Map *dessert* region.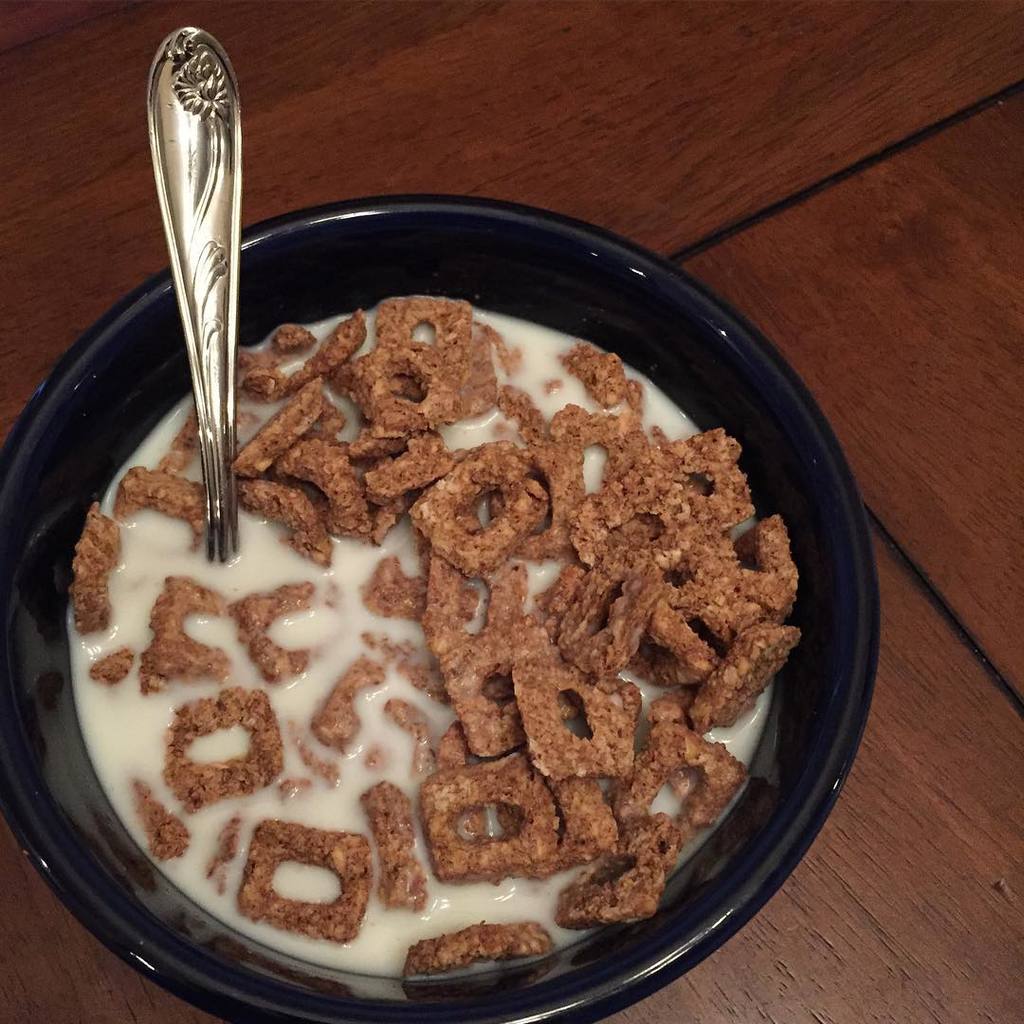
Mapped to (x1=345, y1=396, x2=430, y2=457).
